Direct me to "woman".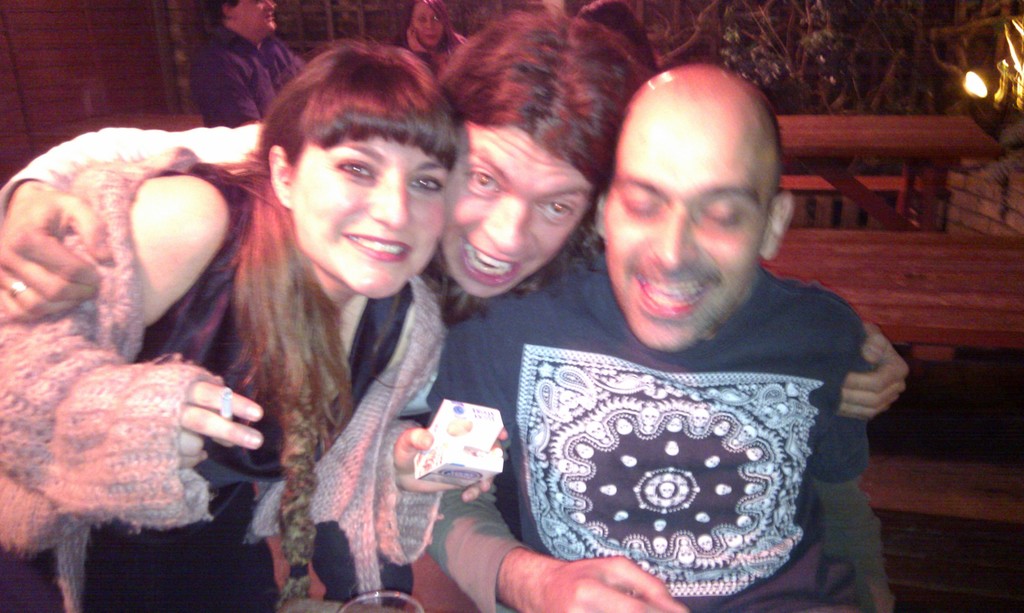
Direction: [left=385, top=2, right=472, bottom=81].
